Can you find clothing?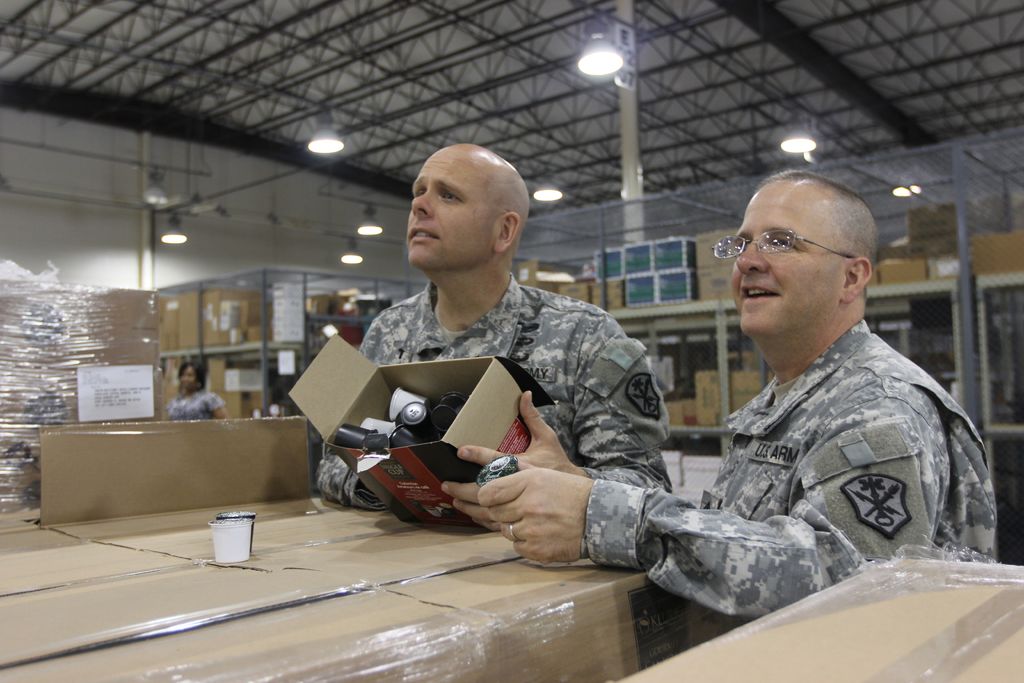
Yes, bounding box: l=323, t=260, r=677, b=532.
